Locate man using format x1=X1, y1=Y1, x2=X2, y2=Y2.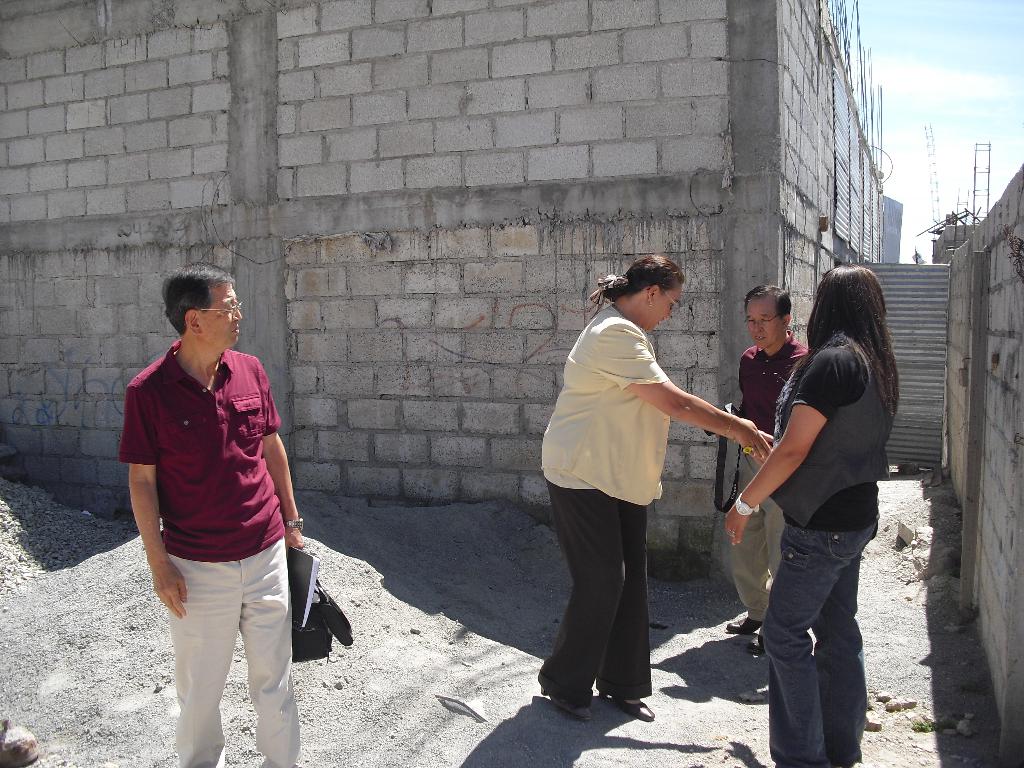
x1=117, y1=240, x2=324, y2=767.
